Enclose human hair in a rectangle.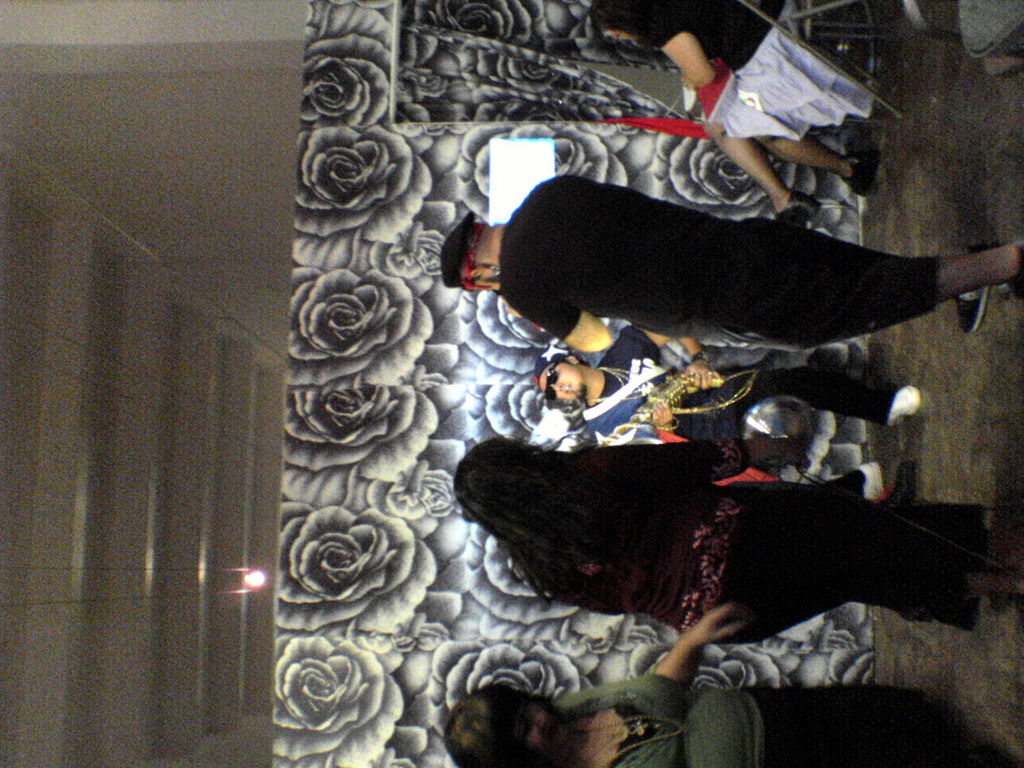
(x1=589, y1=0, x2=658, y2=31).
